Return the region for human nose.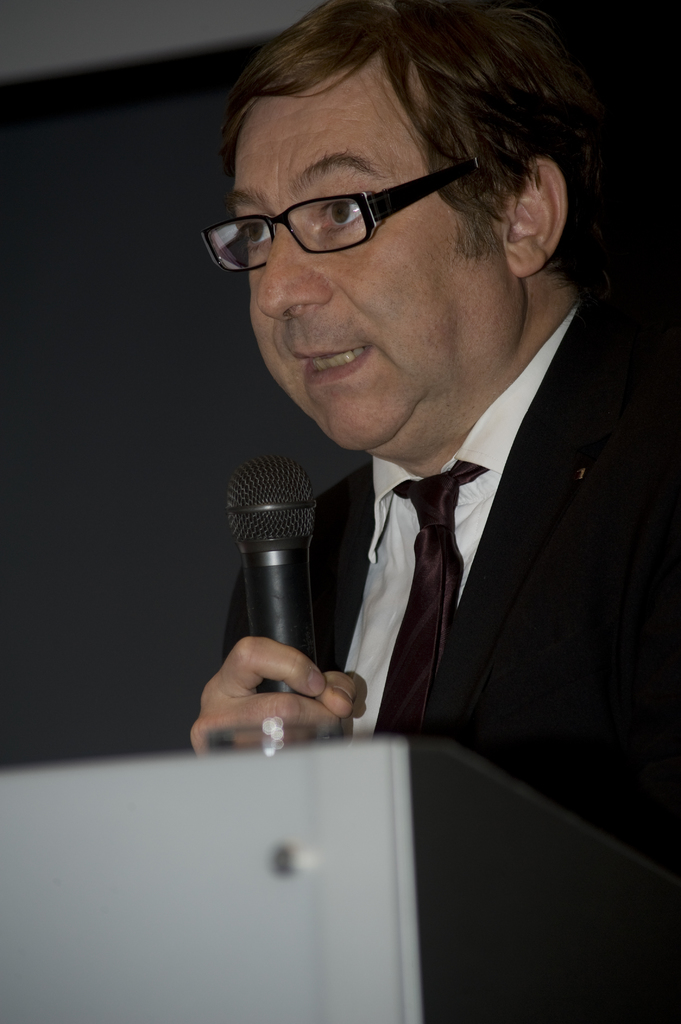
(left=264, top=214, right=330, bottom=314).
